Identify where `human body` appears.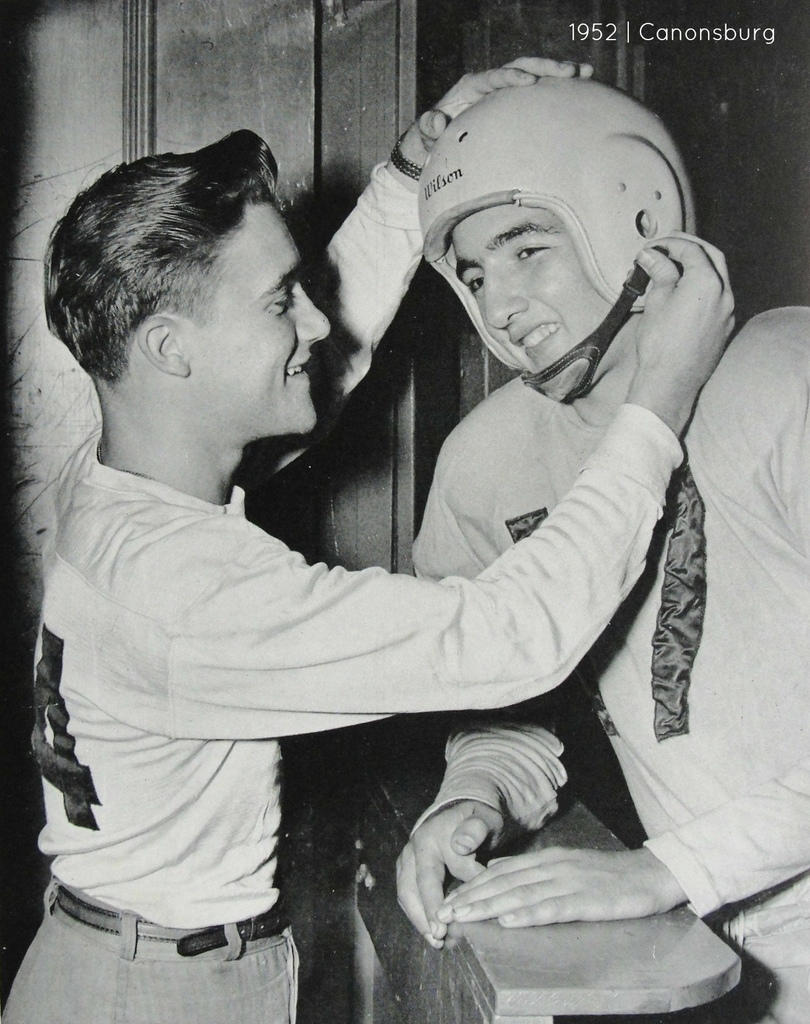
Appears at Rect(397, 301, 809, 1023).
